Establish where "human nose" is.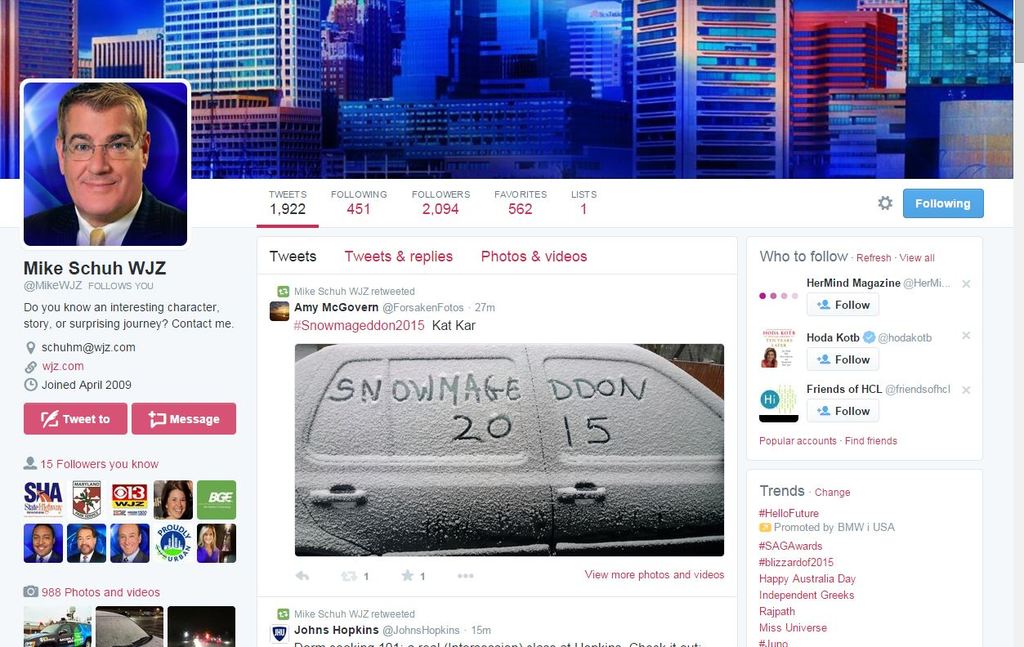
Established at <bbox>87, 139, 111, 175</bbox>.
